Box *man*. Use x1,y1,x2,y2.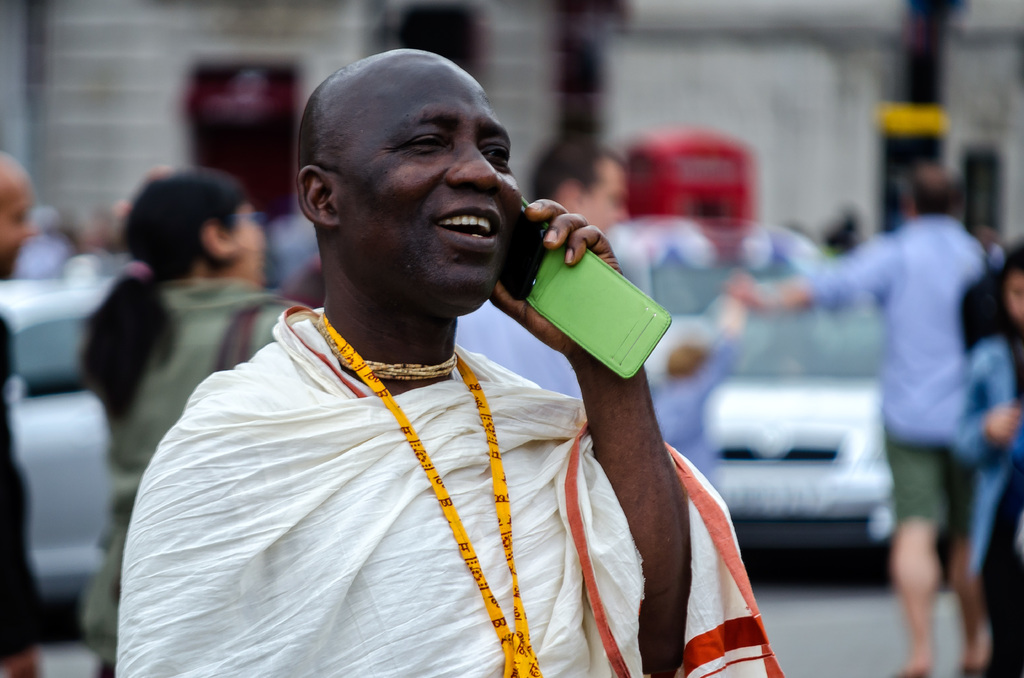
720,166,981,677.
